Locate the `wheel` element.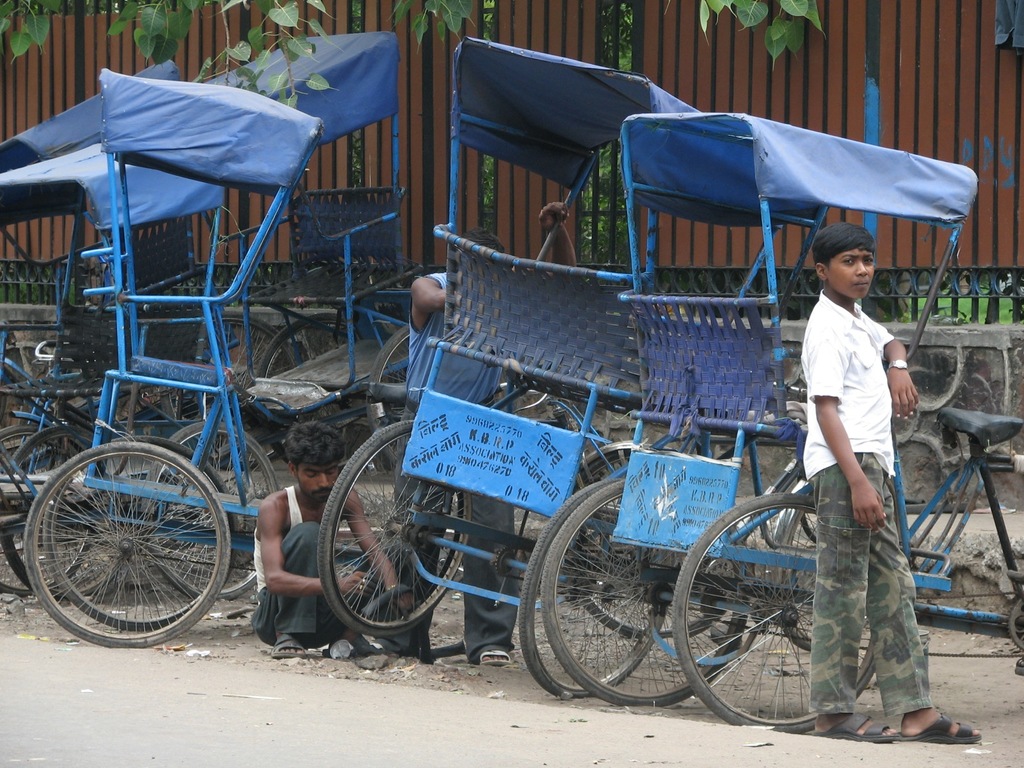
Element bbox: [x1=771, y1=484, x2=916, y2=648].
